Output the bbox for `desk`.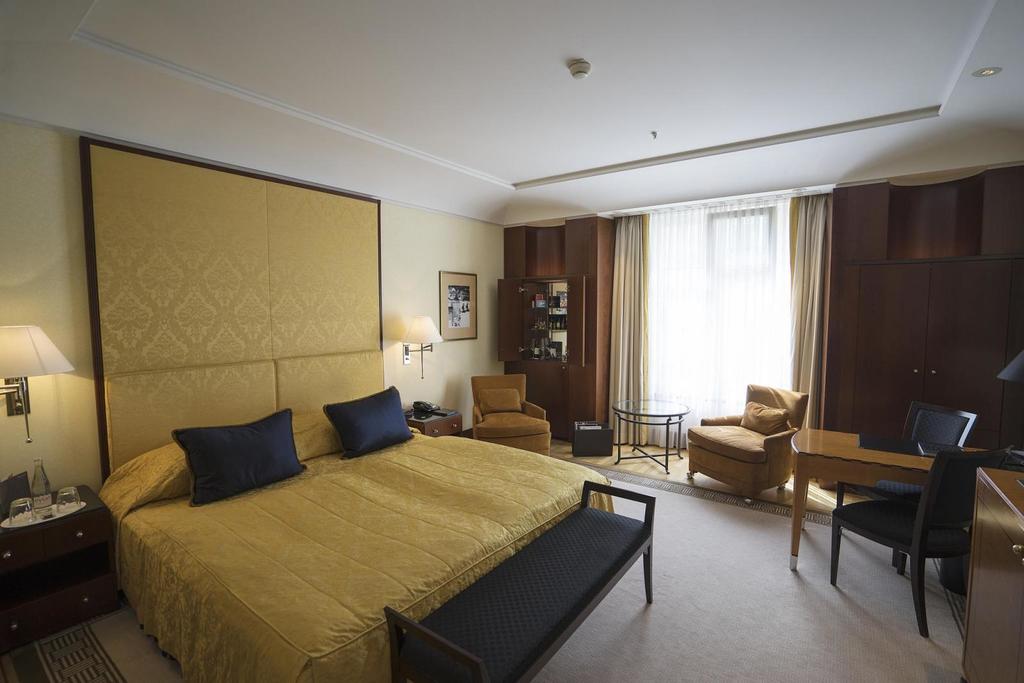
l=784, t=424, r=990, b=579.
